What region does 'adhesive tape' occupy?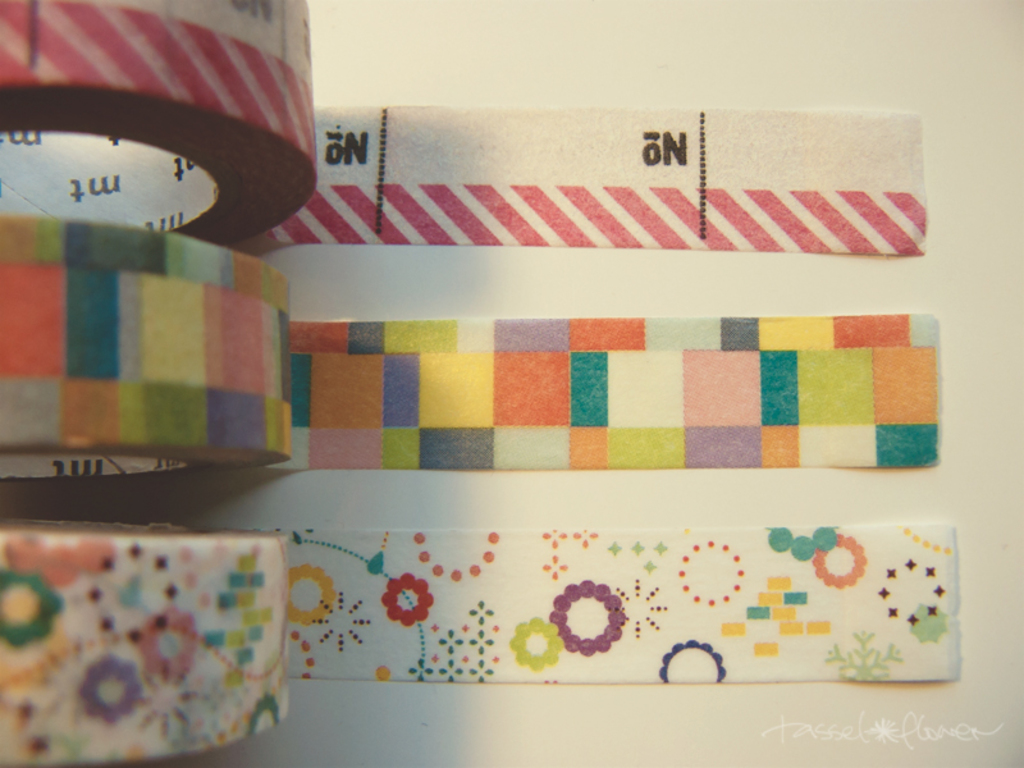
select_region(0, 214, 934, 481).
